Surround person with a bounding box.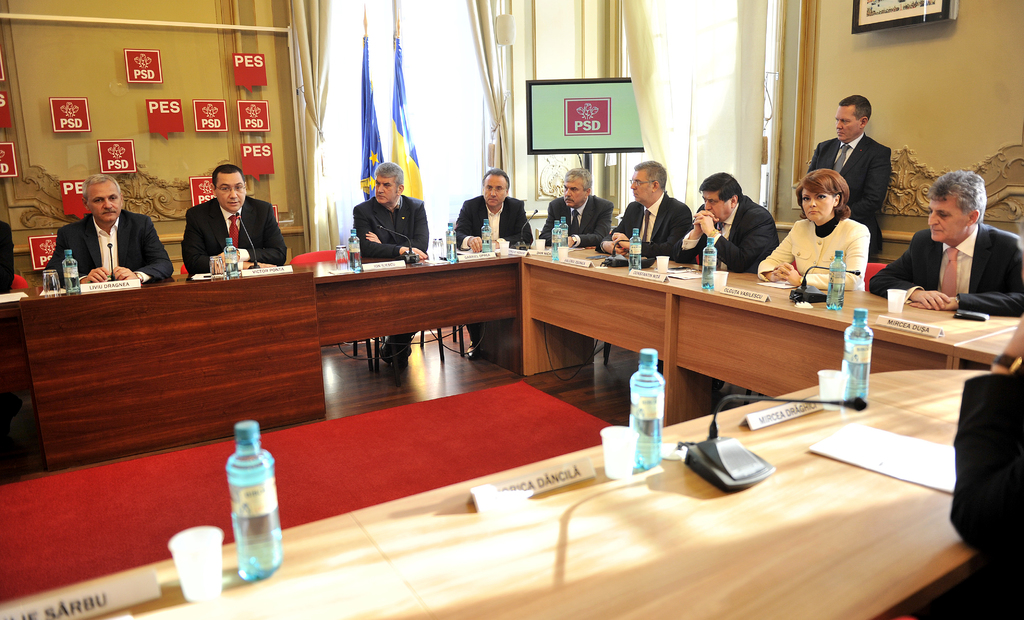
758 168 872 292.
